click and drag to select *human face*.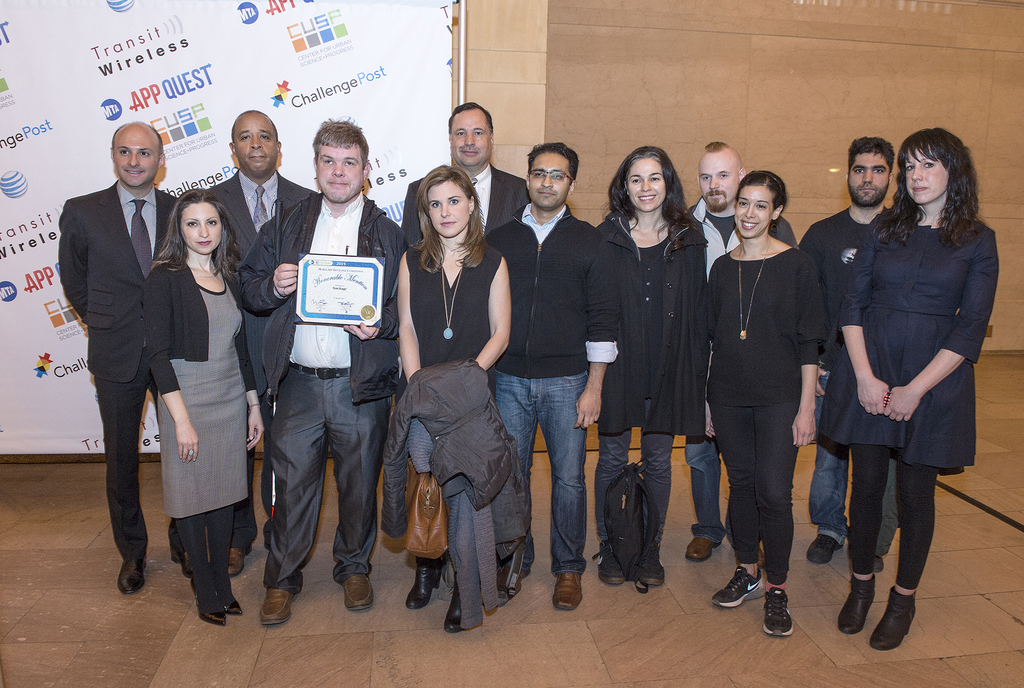
Selection: l=699, t=149, r=741, b=207.
